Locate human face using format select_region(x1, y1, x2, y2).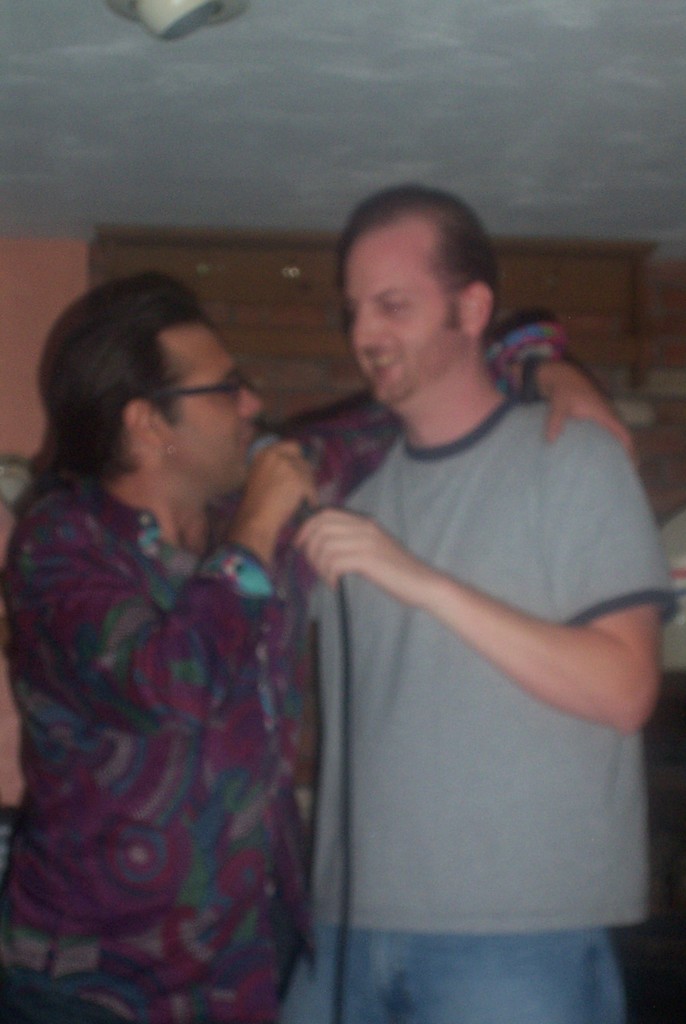
select_region(343, 212, 466, 407).
